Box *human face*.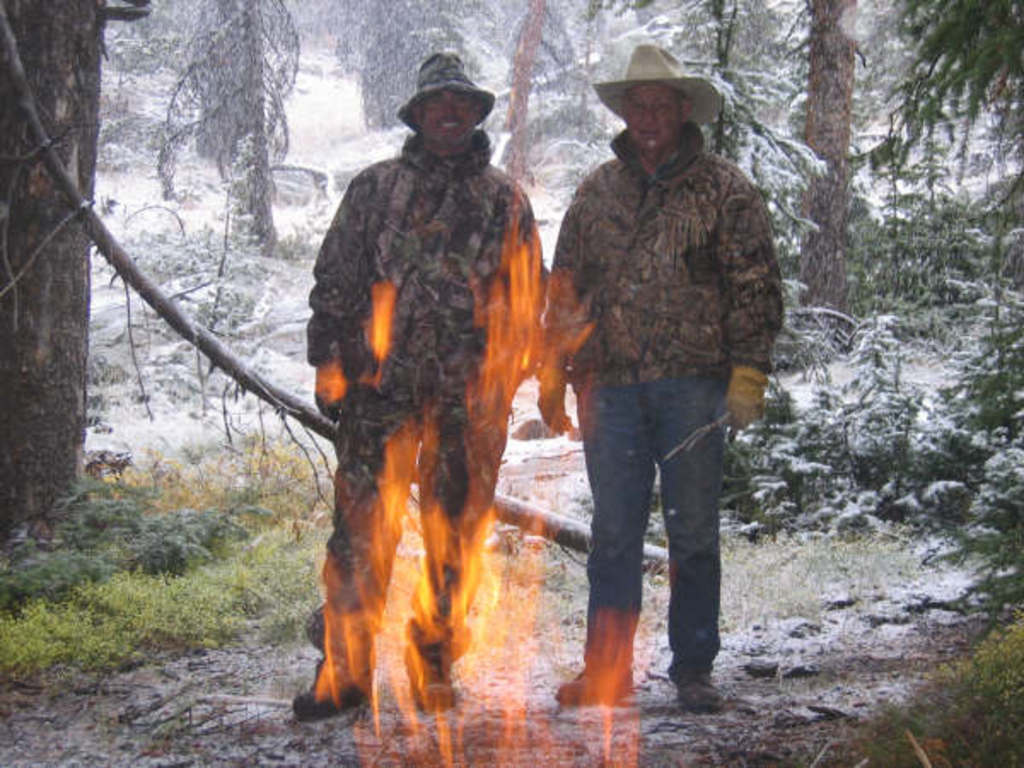
bbox=[418, 90, 474, 140].
